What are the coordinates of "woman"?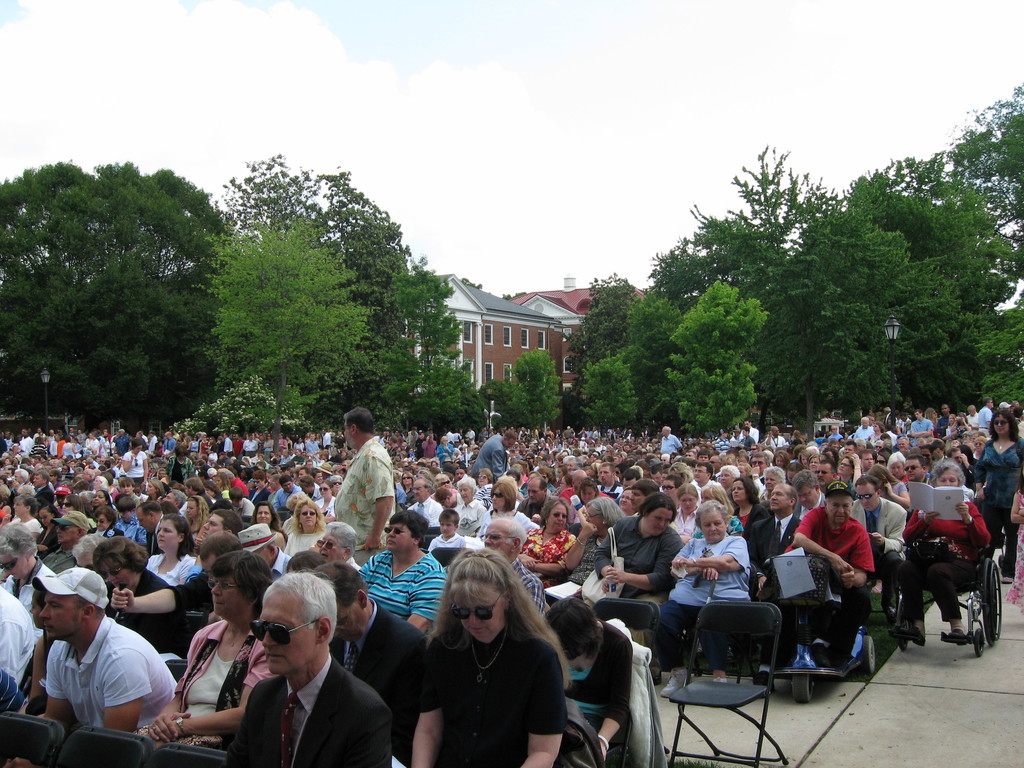
Rect(250, 502, 289, 549).
